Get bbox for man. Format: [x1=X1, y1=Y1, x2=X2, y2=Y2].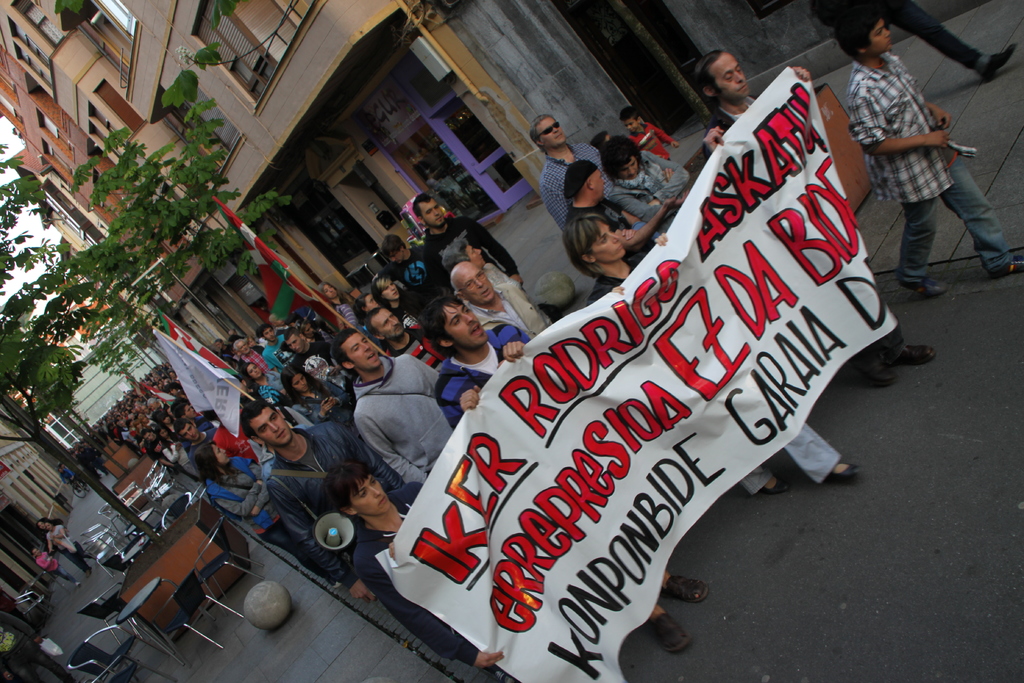
[x1=525, y1=112, x2=608, y2=231].
